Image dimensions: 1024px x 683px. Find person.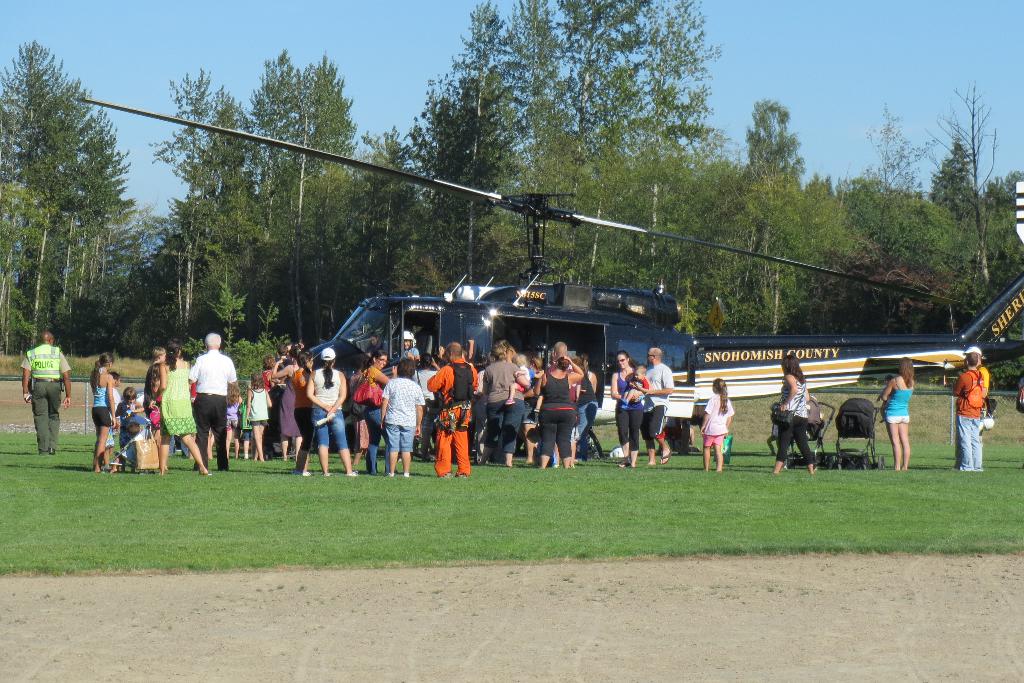
region(298, 346, 315, 458).
